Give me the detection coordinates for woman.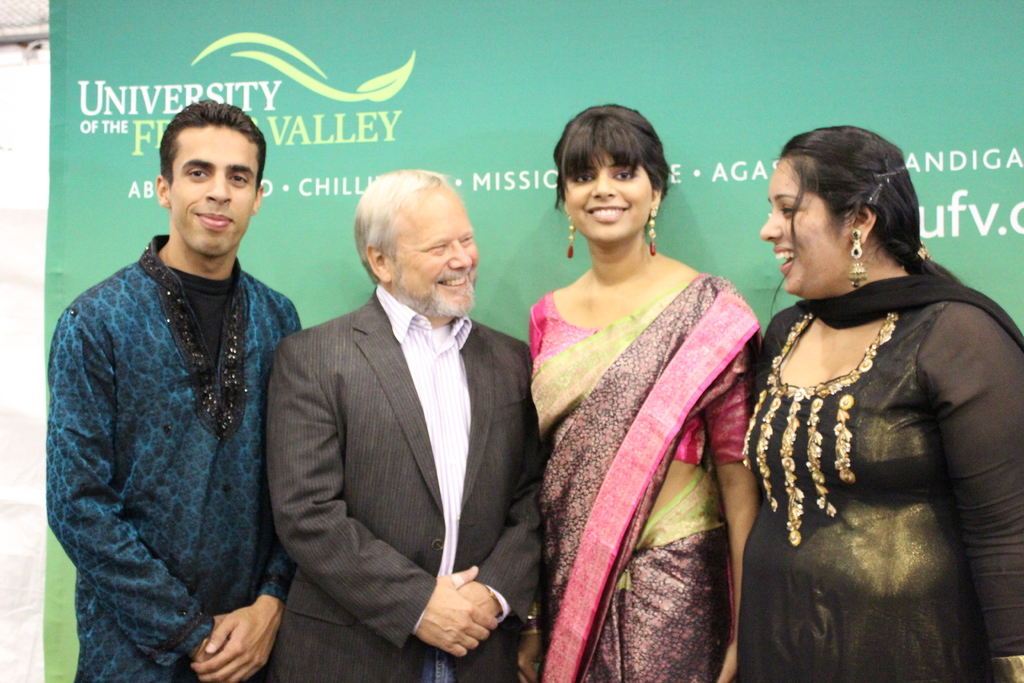
x1=522, y1=101, x2=762, y2=682.
